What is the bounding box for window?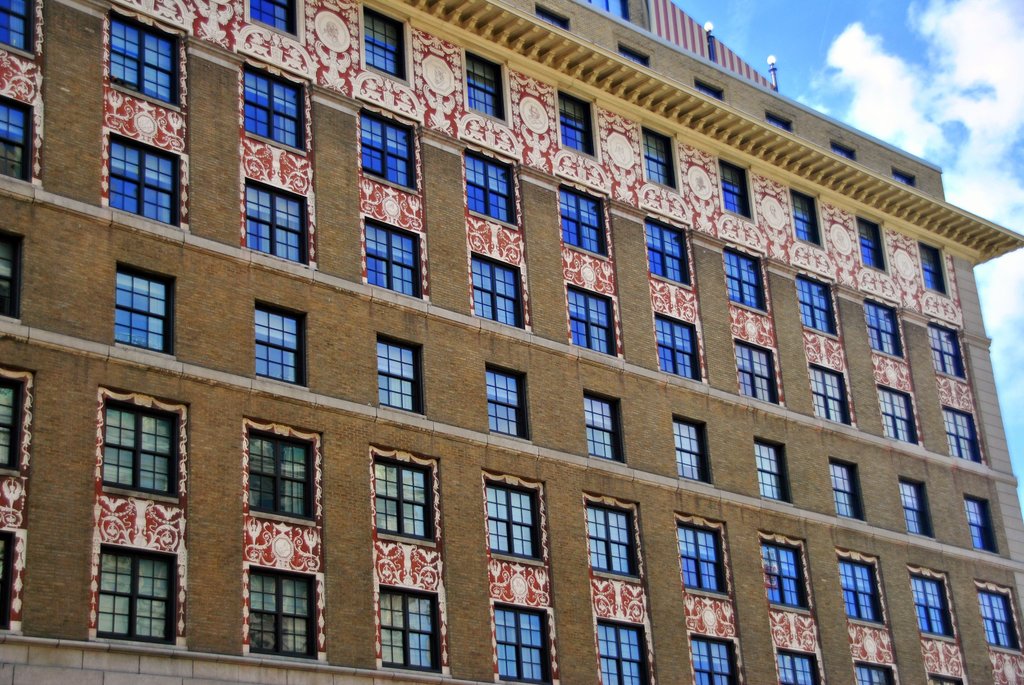
(x1=248, y1=295, x2=309, y2=389).
